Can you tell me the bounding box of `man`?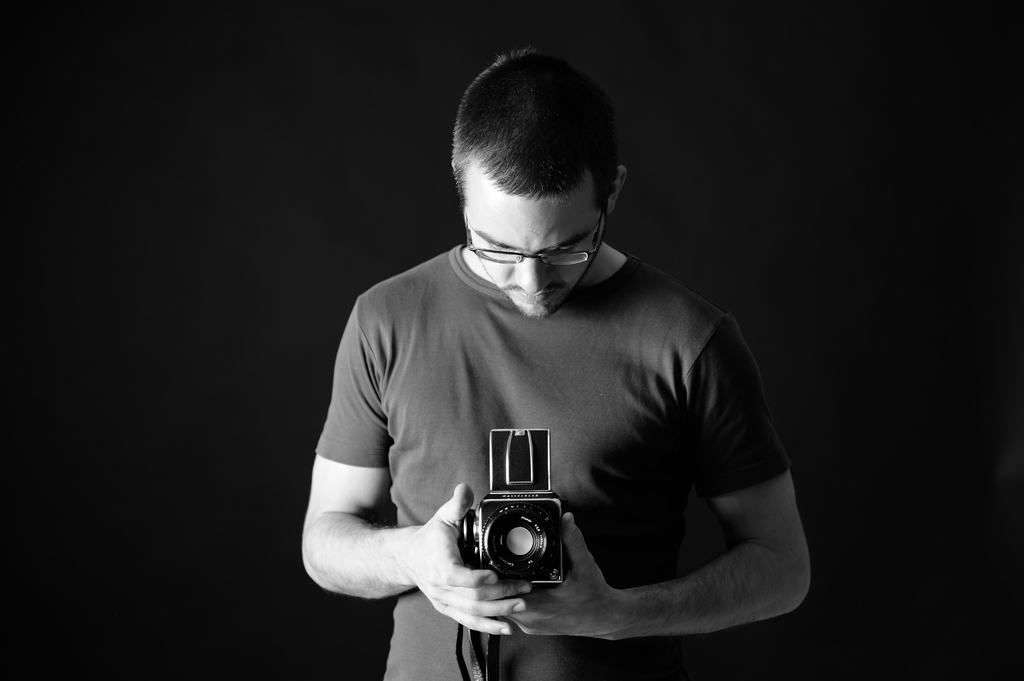
locate(291, 46, 813, 668).
